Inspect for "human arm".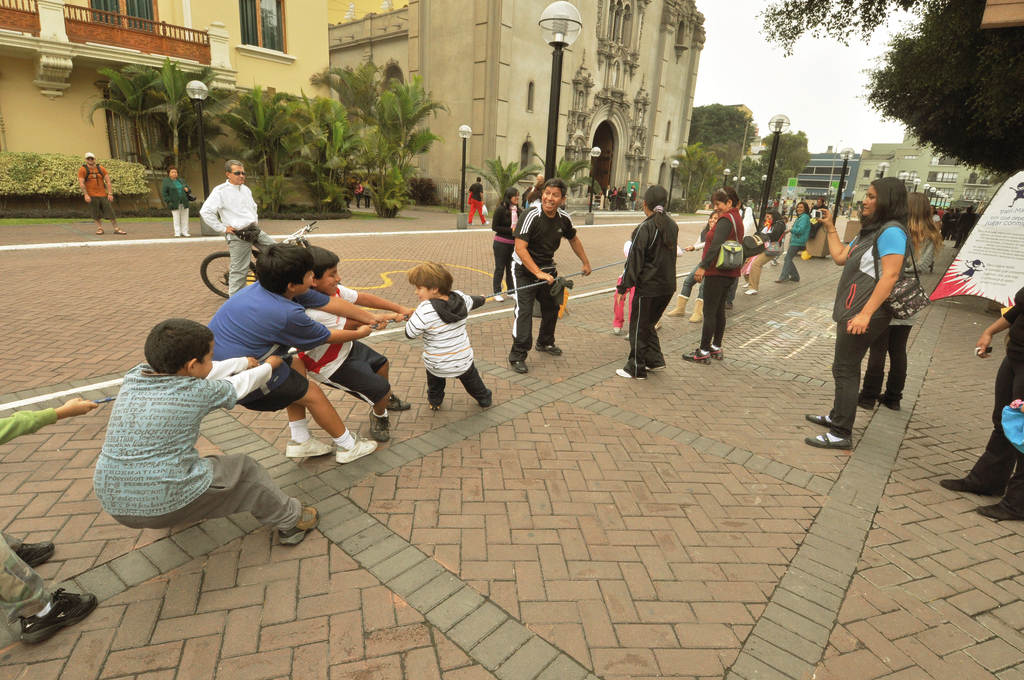
Inspection: box(841, 222, 902, 337).
